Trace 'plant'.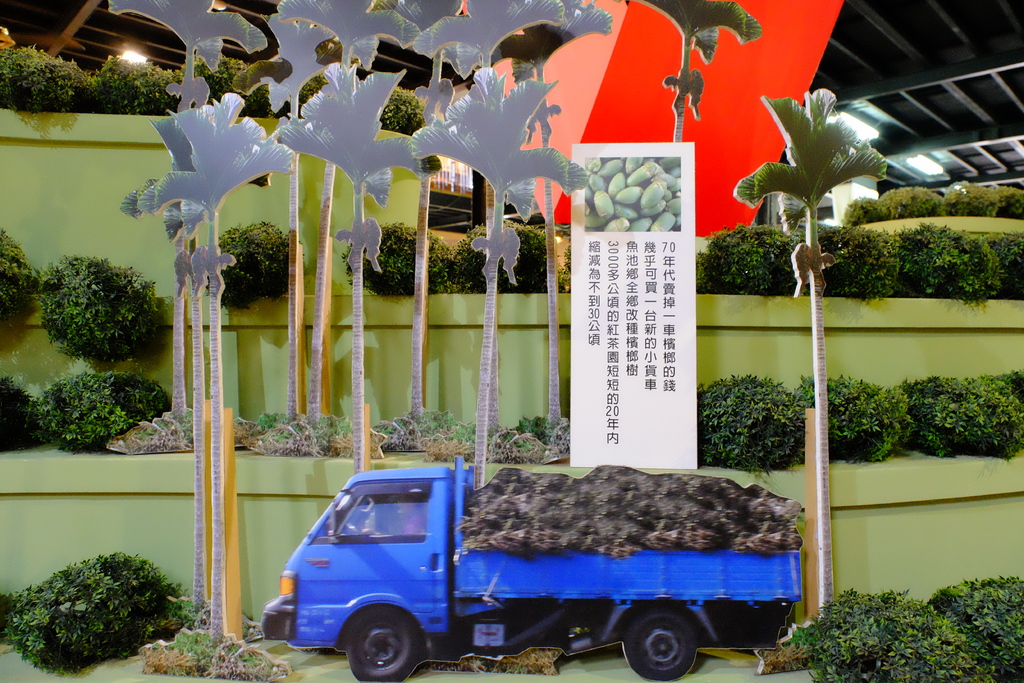
Traced to 897,224,1012,298.
